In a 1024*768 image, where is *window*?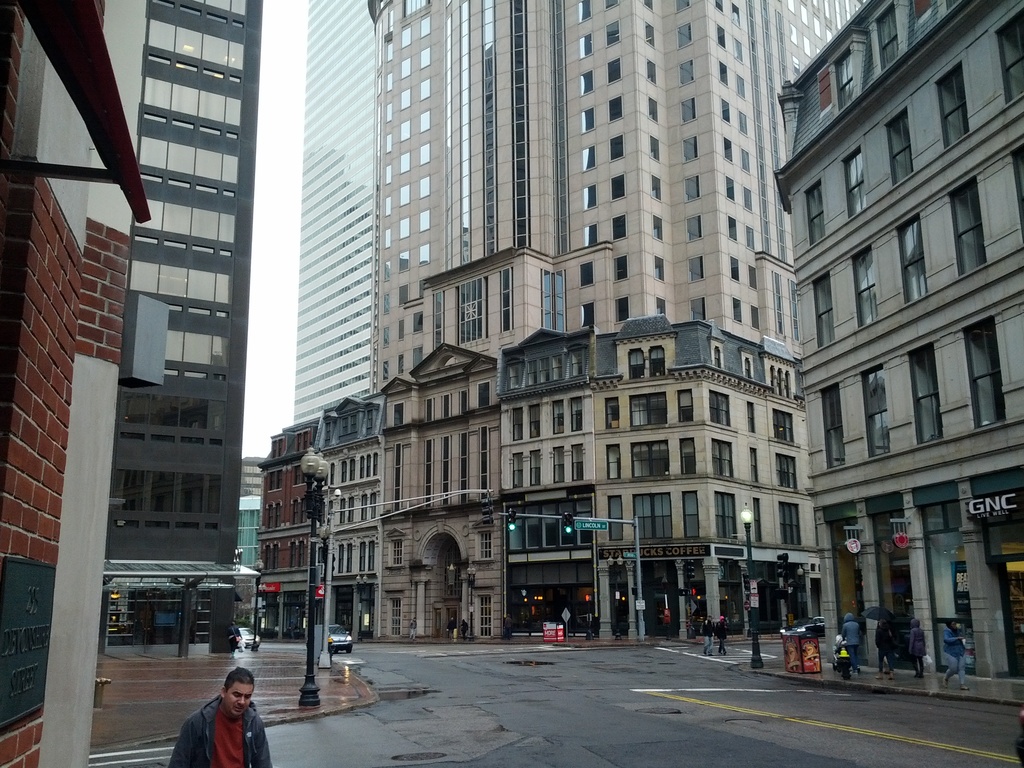
<box>680,437,694,471</box>.
